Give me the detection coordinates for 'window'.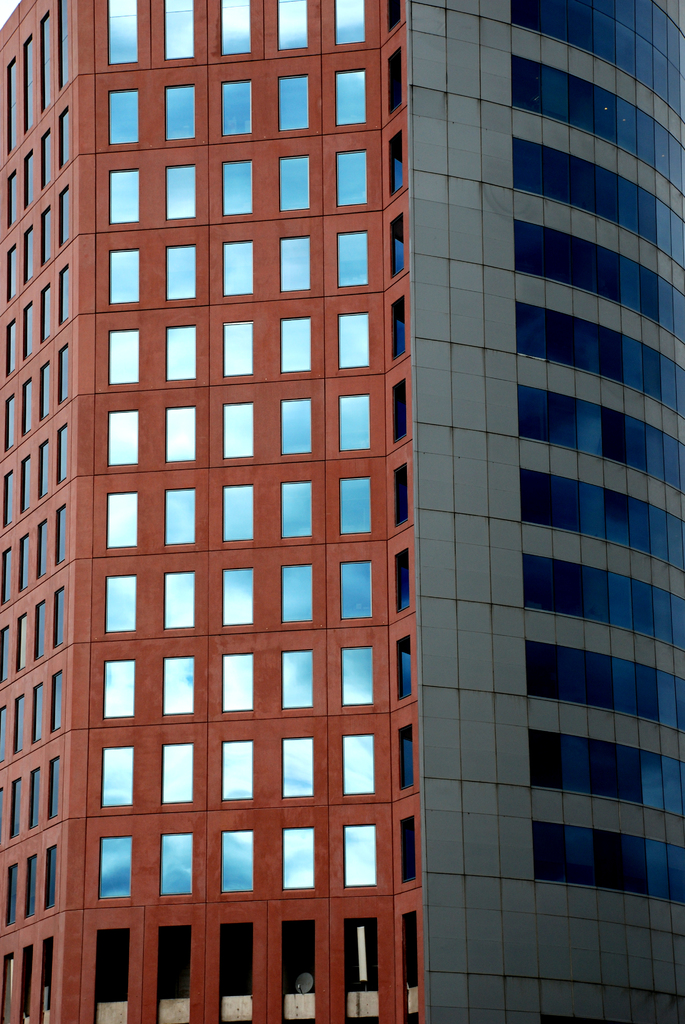
[223,742,253,801].
